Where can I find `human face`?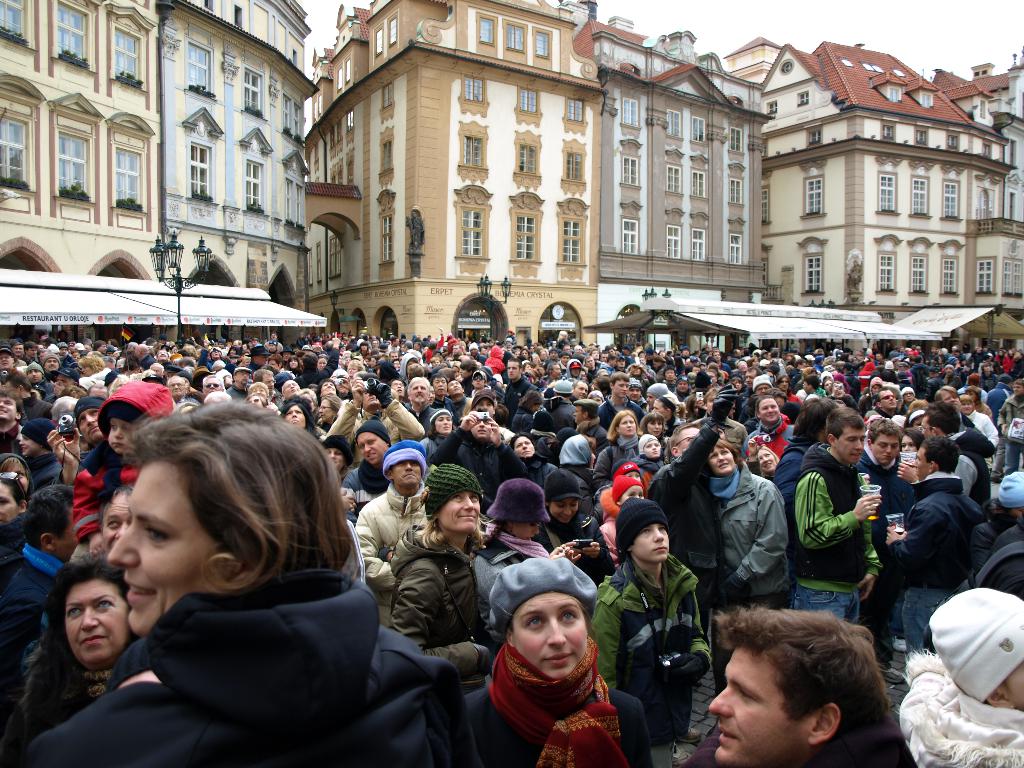
You can find it at box=[105, 498, 134, 556].
